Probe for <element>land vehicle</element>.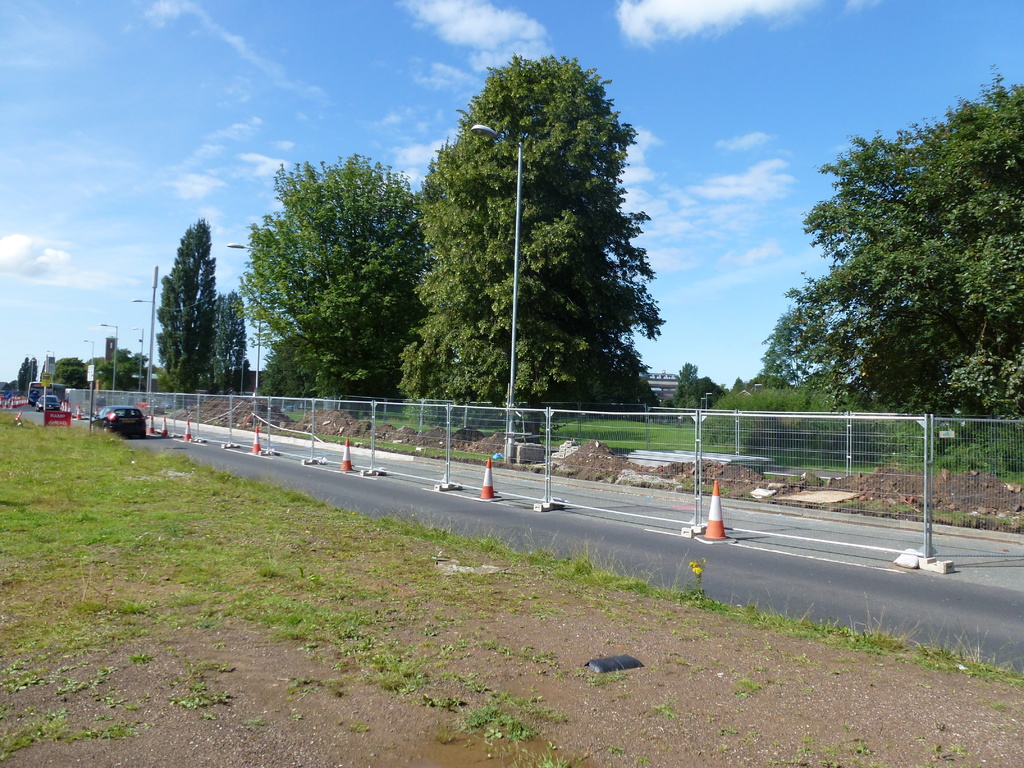
Probe result: [left=93, top=406, right=145, bottom=436].
